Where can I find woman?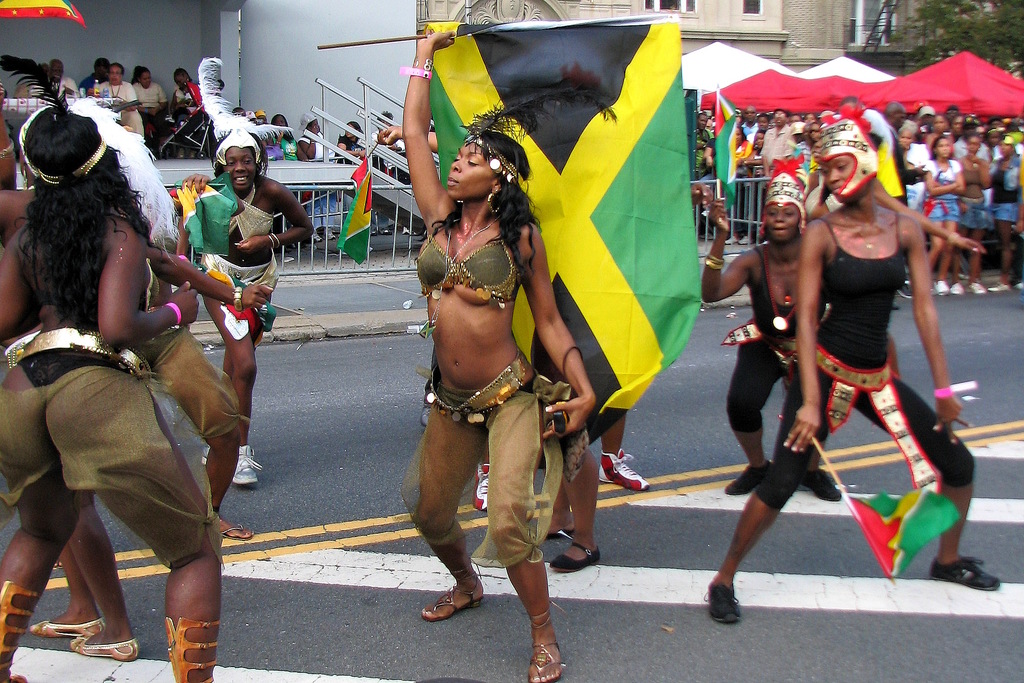
You can find it at rect(703, 124, 1002, 626).
